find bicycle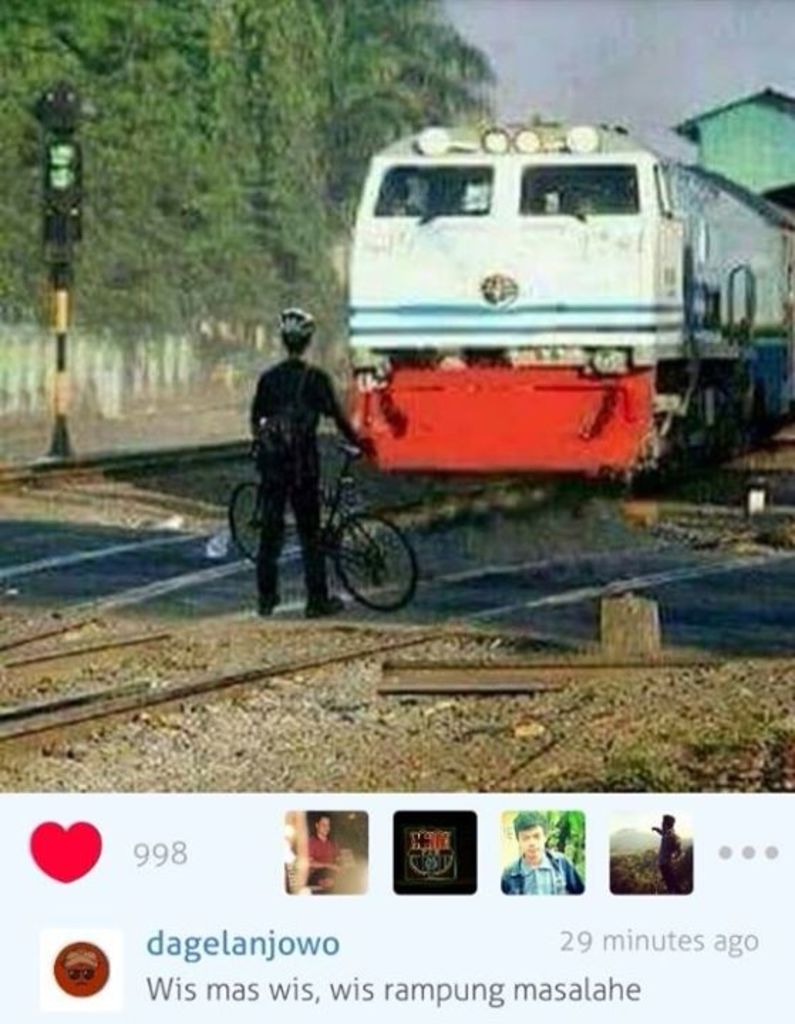
pyautogui.locateOnScreen(222, 422, 420, 616)
